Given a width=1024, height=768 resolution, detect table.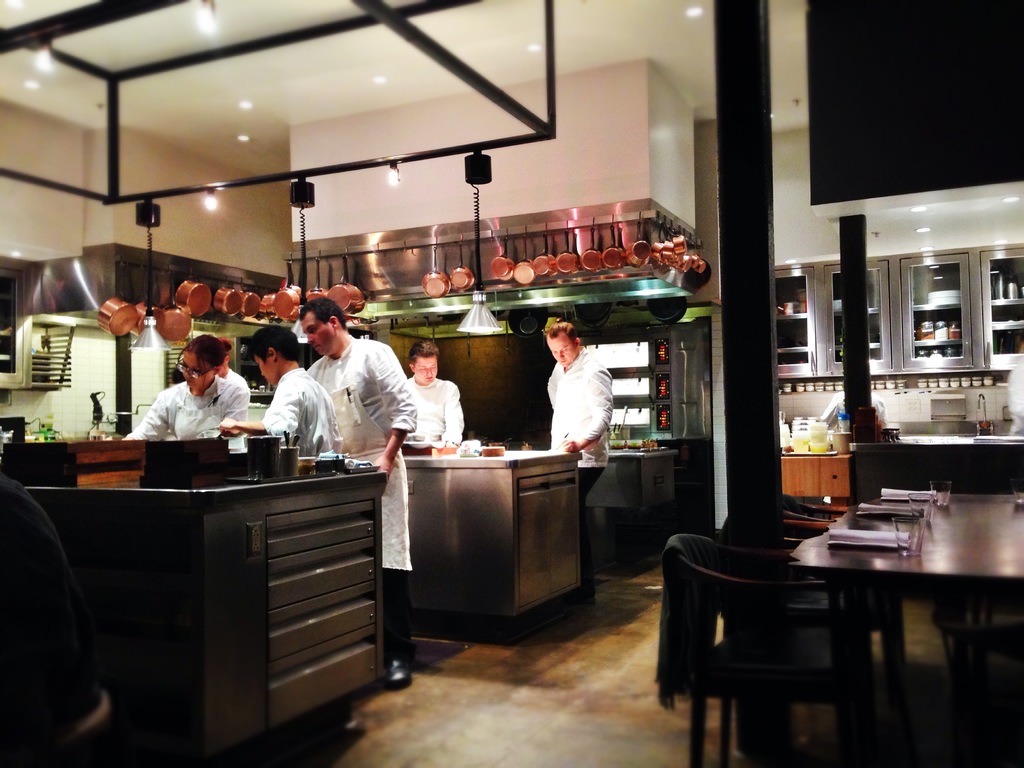
<region>589, 445, 681, 569</region>.
